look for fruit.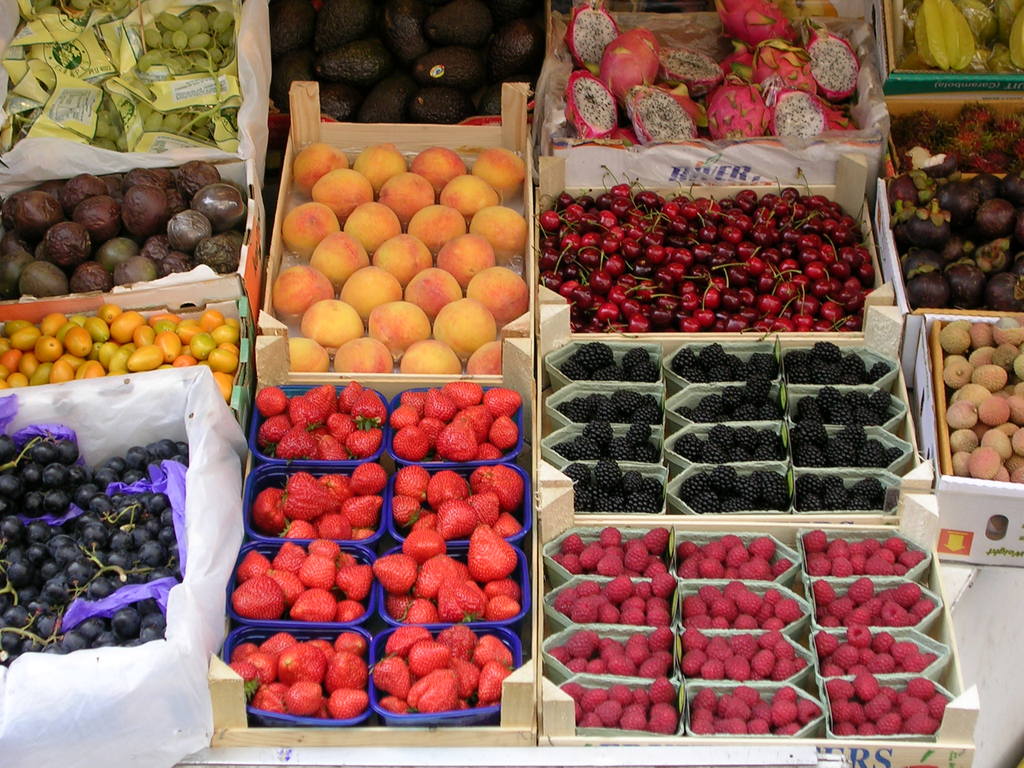
Found: Rect(256, 381, 376, 458).
